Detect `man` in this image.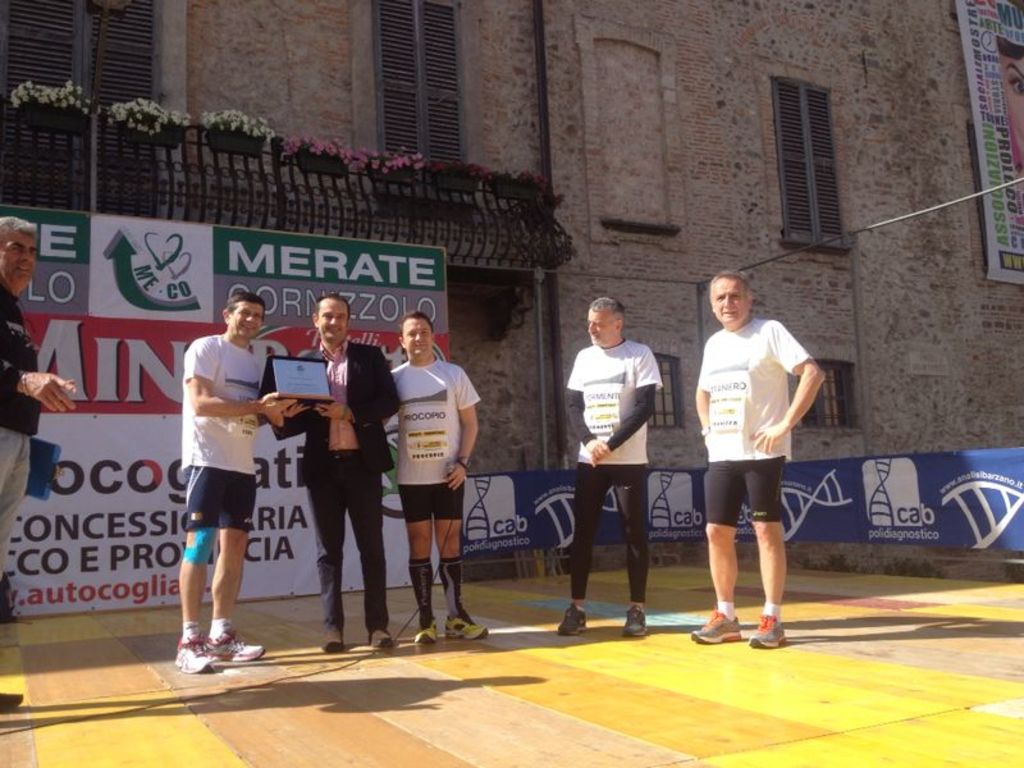
Detection: x1=261, y1=291, x2=403, y2=653.
